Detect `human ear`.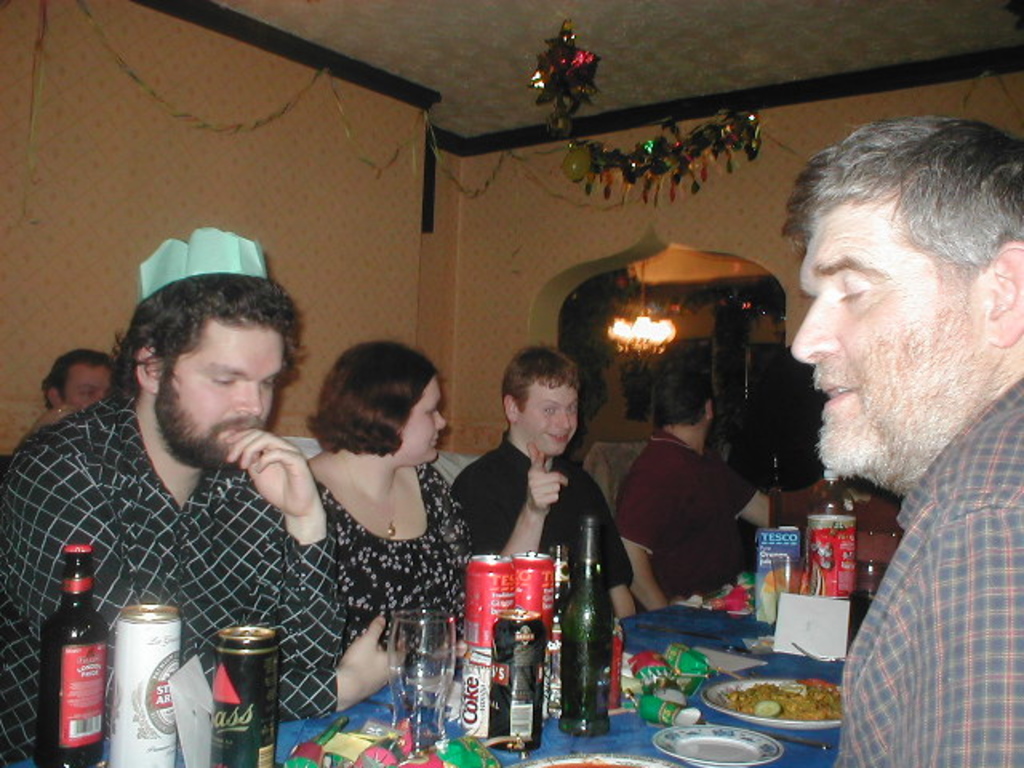
Detected at detection(701, 392, 715, 422).
